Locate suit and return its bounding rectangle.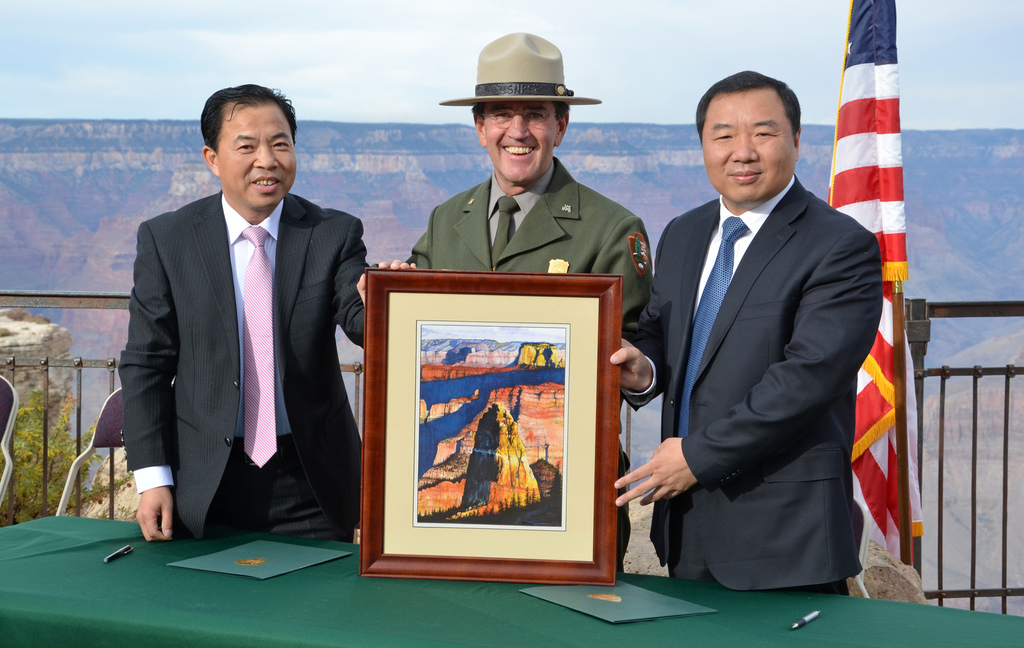
{"x1": 119, "y1": 113, "x2": 367, "y2": 560}.
